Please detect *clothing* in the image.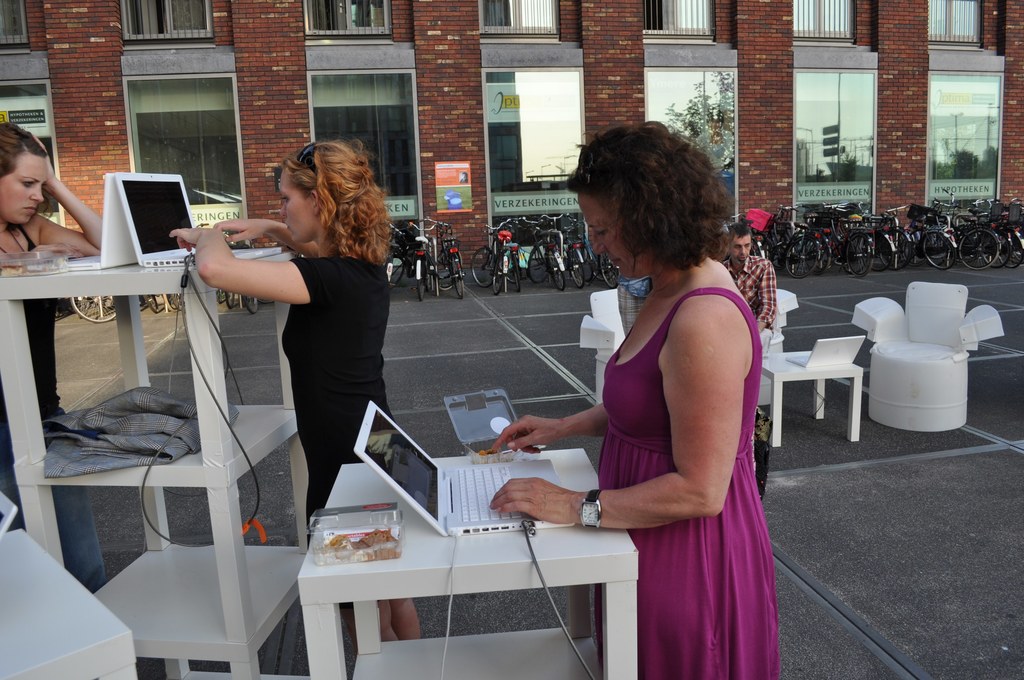
(x1=600, y1=291, x2=775, y2=675).
